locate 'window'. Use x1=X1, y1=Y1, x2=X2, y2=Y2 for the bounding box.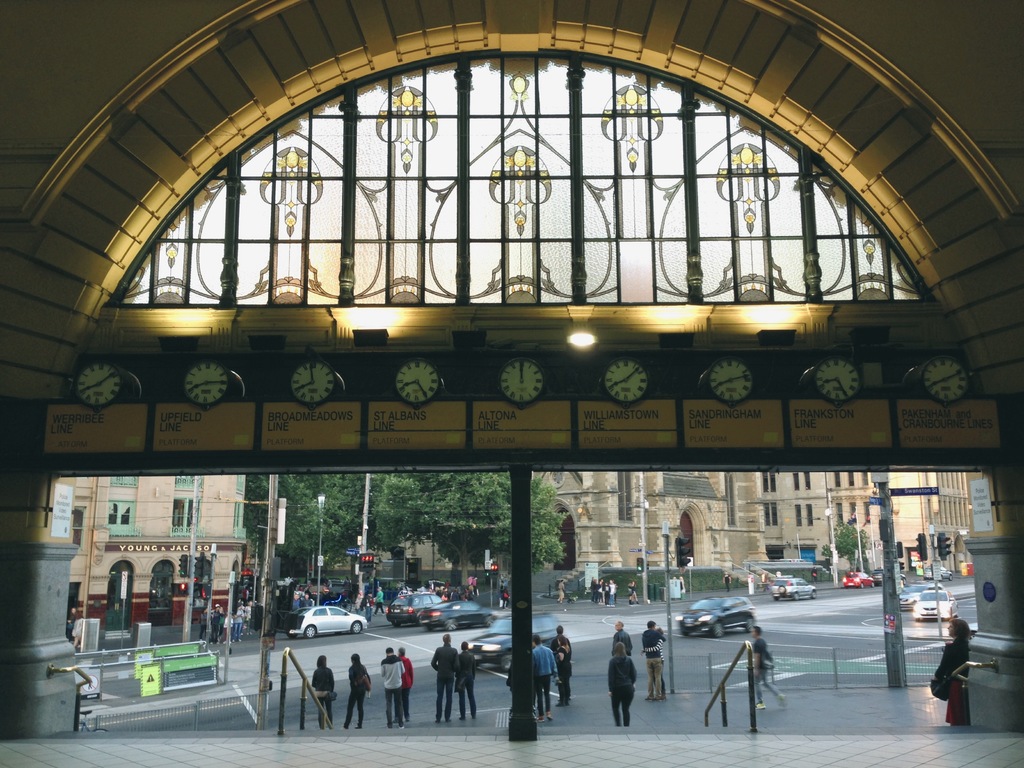
x1=762, y1=474, x2=776, y2=493.
